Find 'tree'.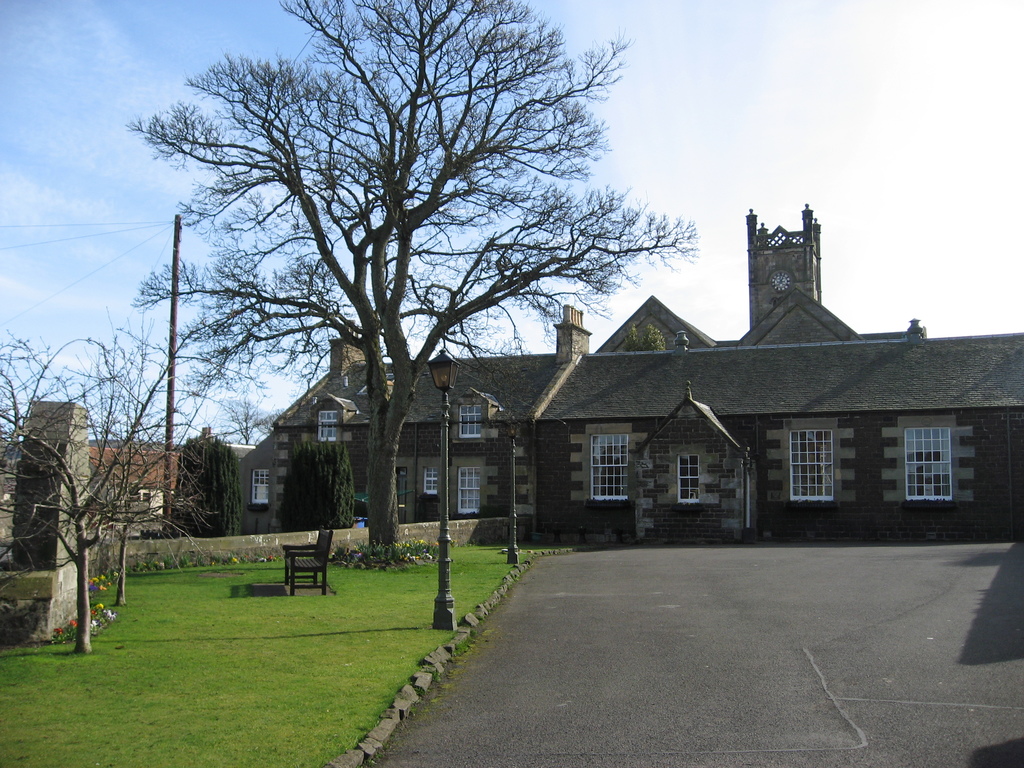
bbox(135, 0, 699, 561).
